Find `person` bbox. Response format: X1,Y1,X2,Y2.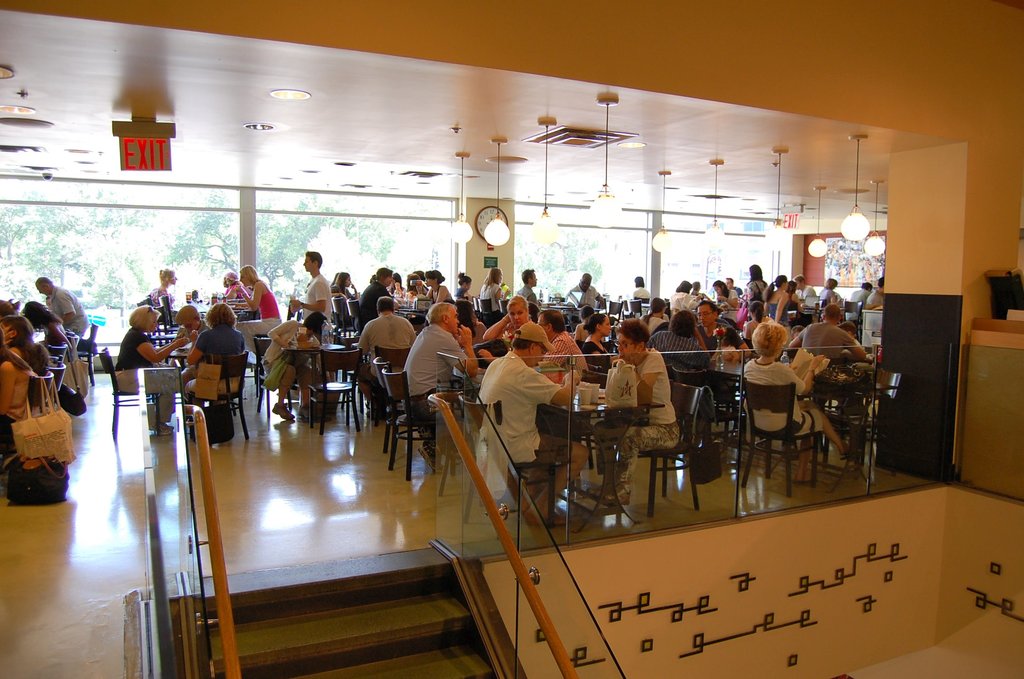
642,296,668,332.
